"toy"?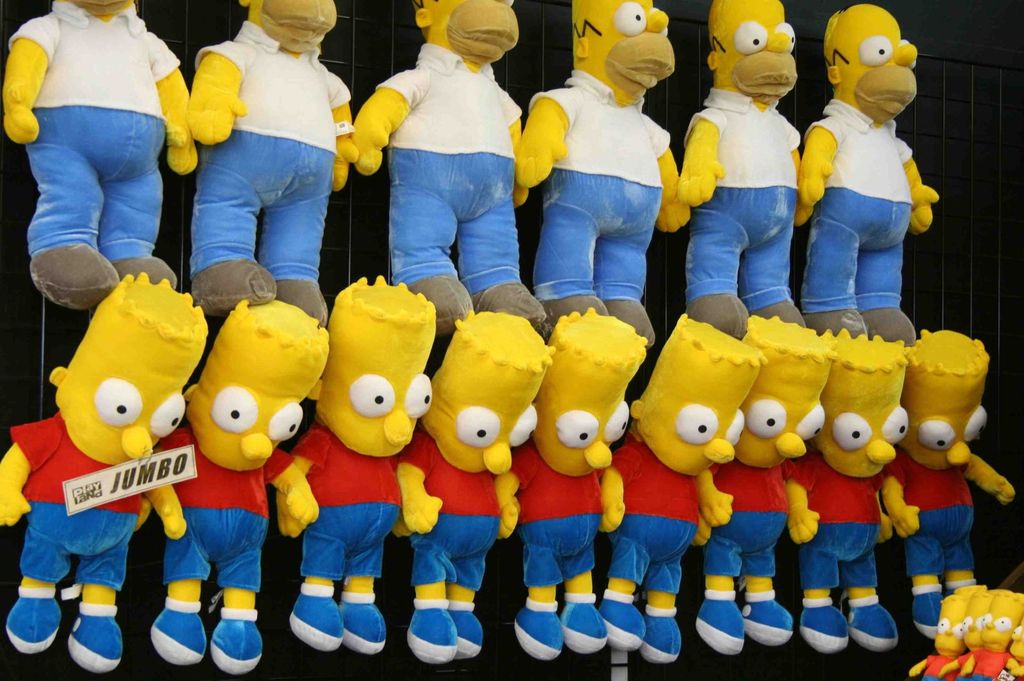
<region>349, 0, 548, 333</region>
